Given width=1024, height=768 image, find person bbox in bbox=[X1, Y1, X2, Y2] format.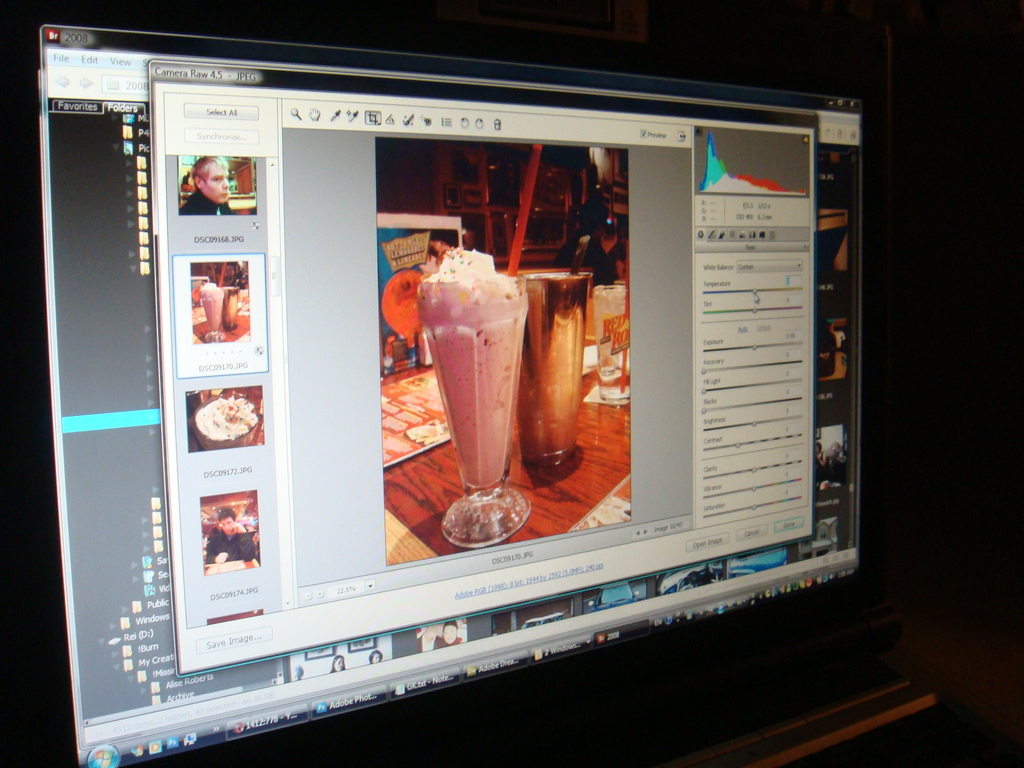
bbox=[179, 156, 239, 216].
